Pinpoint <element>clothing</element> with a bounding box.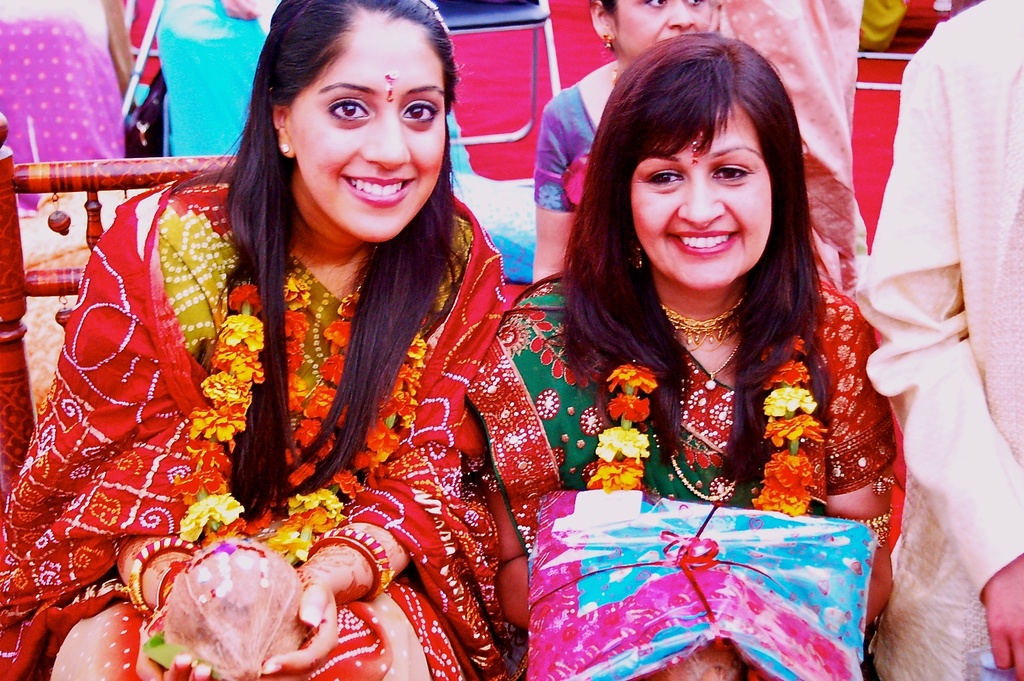
x1=692 y1=3 x2=870 y2=289.
